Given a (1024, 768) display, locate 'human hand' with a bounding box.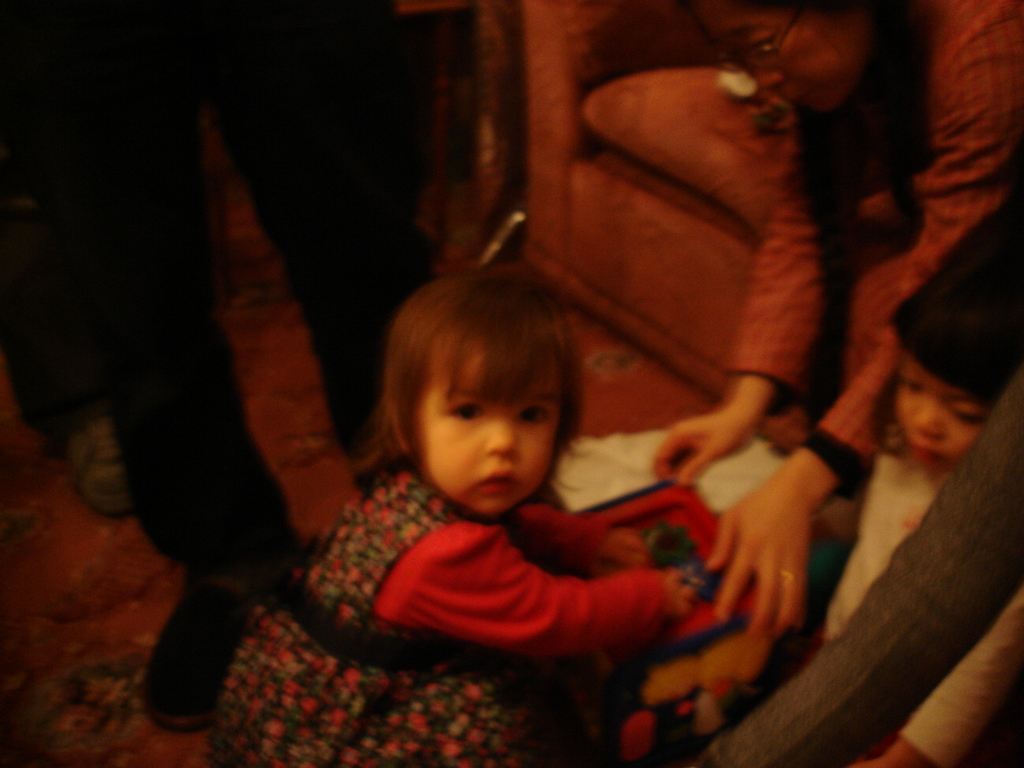
Located: rect(605, 524, 653, 568).
